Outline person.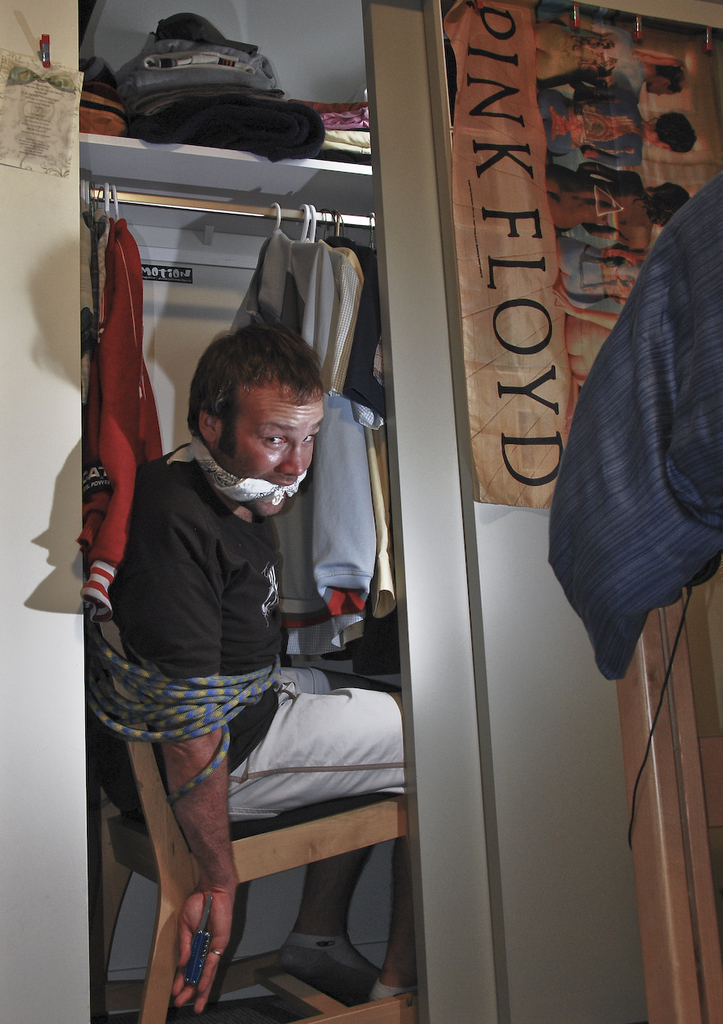
Outline: <box>533,18,684,102</box>.
